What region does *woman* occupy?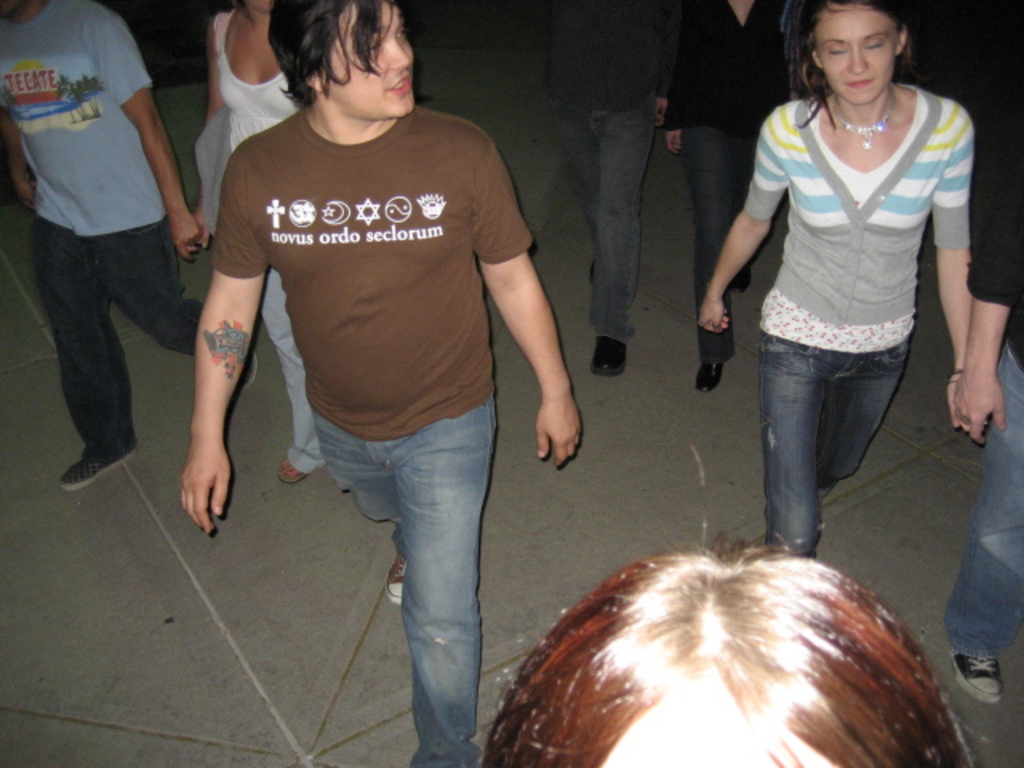
[left=189, top=0, right=326, bottom=482].
